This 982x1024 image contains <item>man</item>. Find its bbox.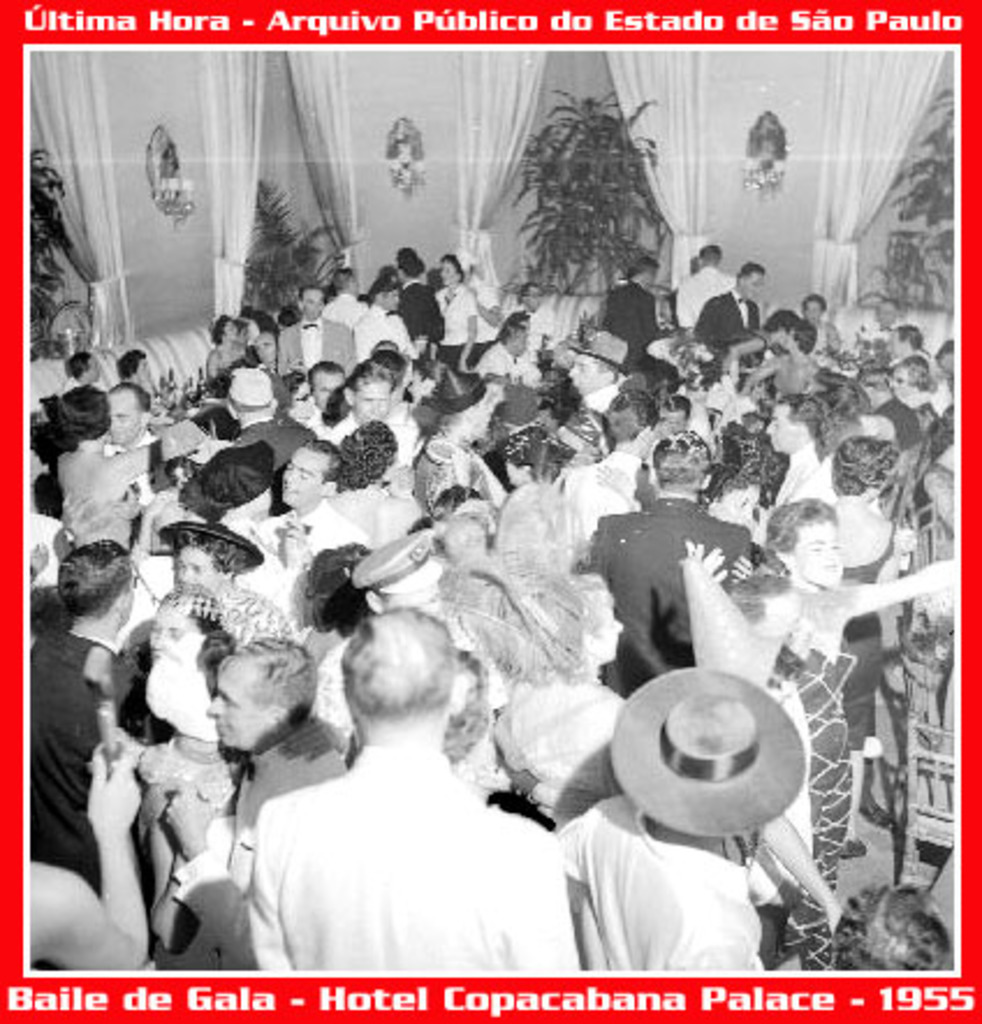
(547, 317, 628, 410).
